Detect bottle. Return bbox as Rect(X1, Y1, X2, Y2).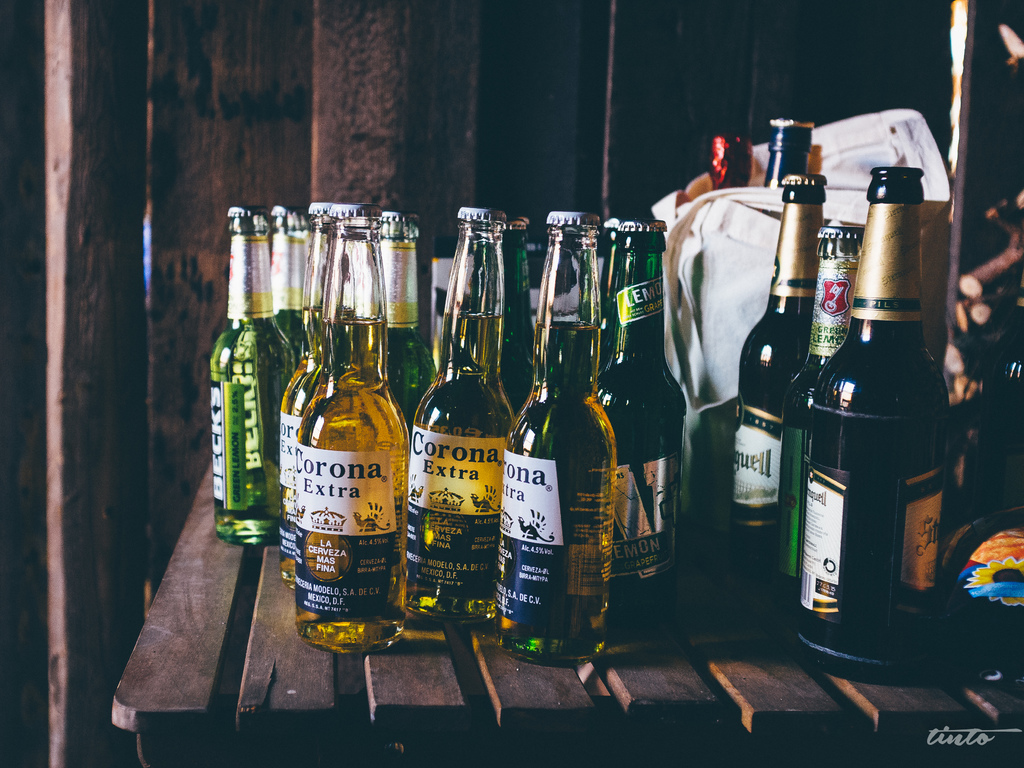
Rect(502, 209, 630, 663).
